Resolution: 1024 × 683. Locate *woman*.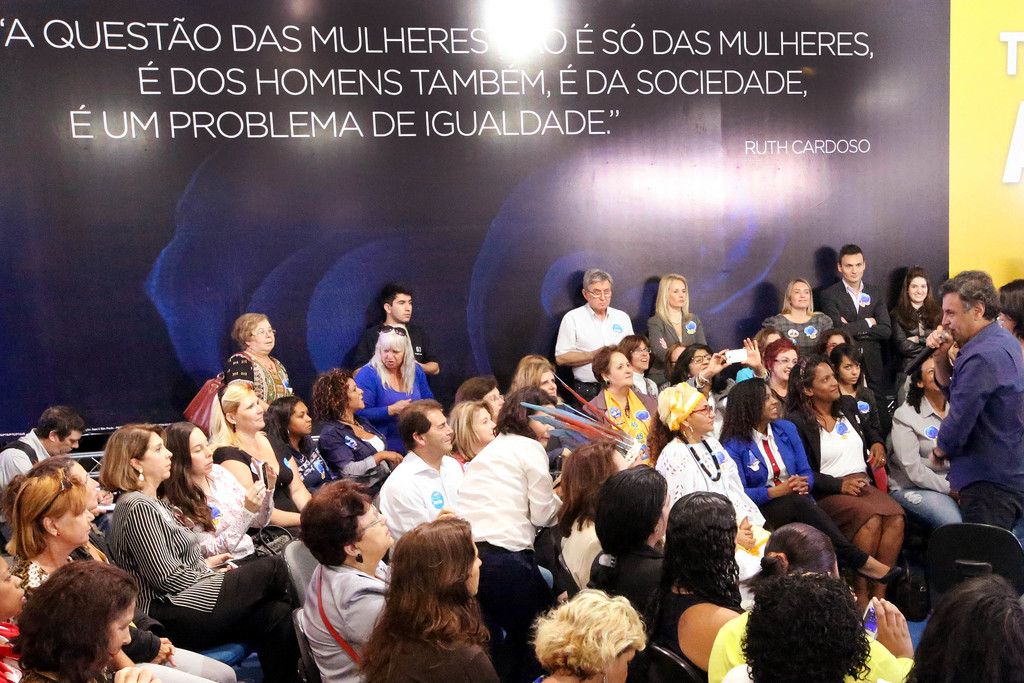
(202,385,325,539).
